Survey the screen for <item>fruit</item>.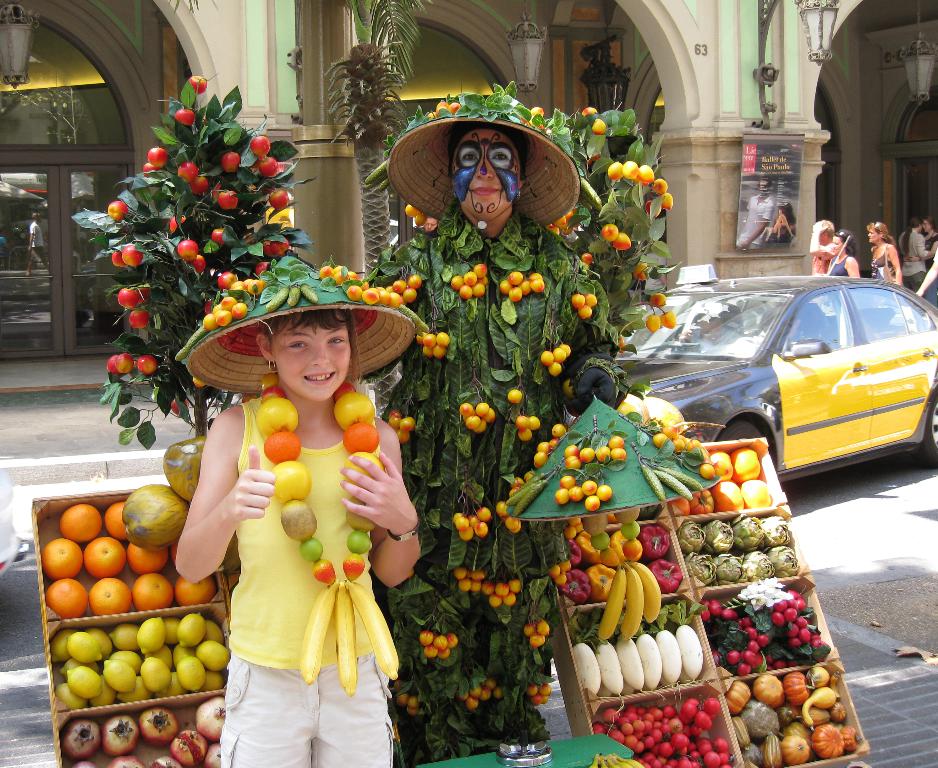
Survey found: <bbox>581, 512, 610, 538</bbox>.
